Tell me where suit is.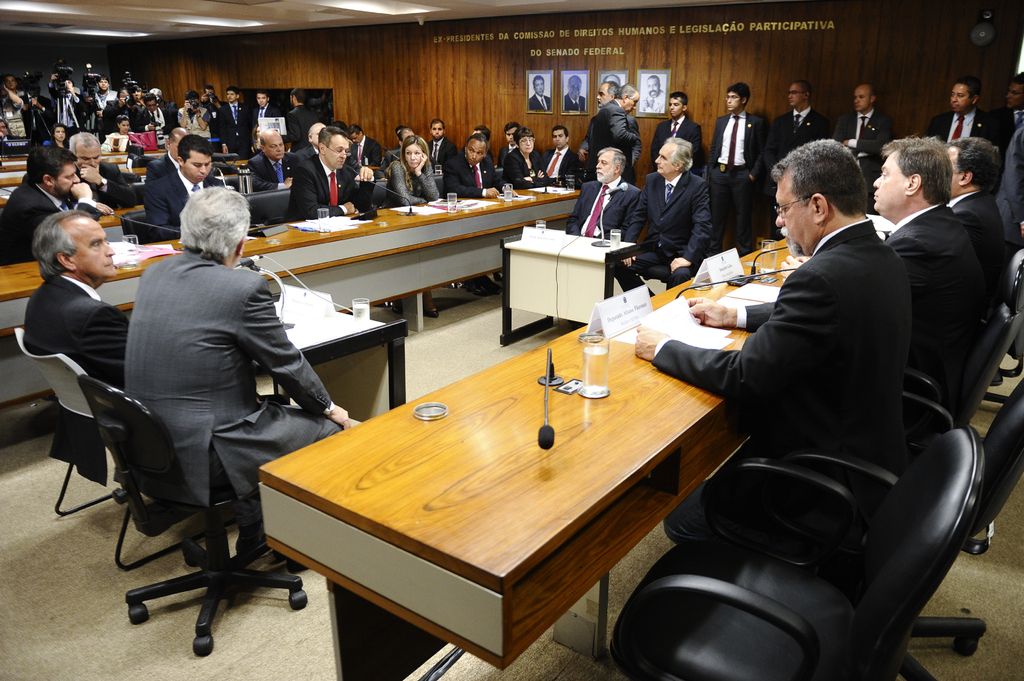
suit is at region(99, 100, 141, 138).
